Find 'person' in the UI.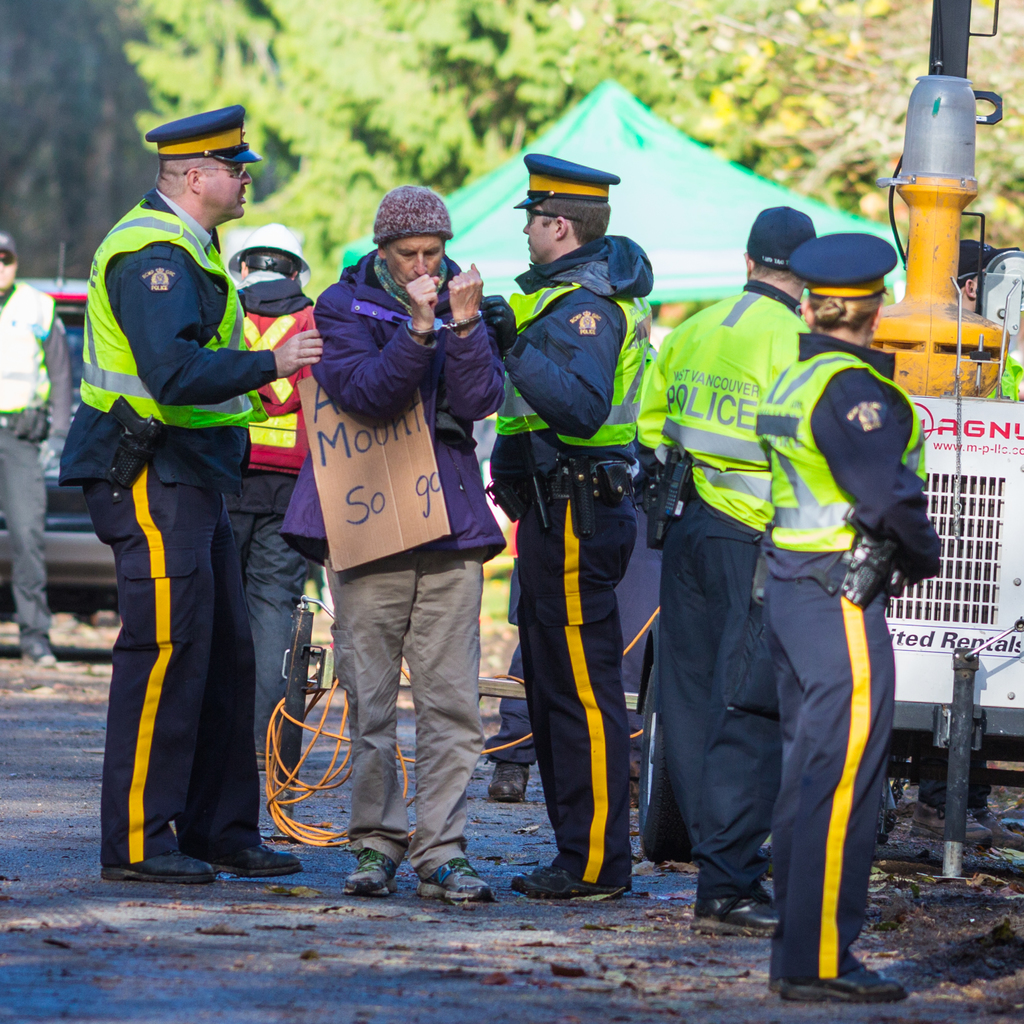
UI element at bbox=[640, 208, 820, 925].
